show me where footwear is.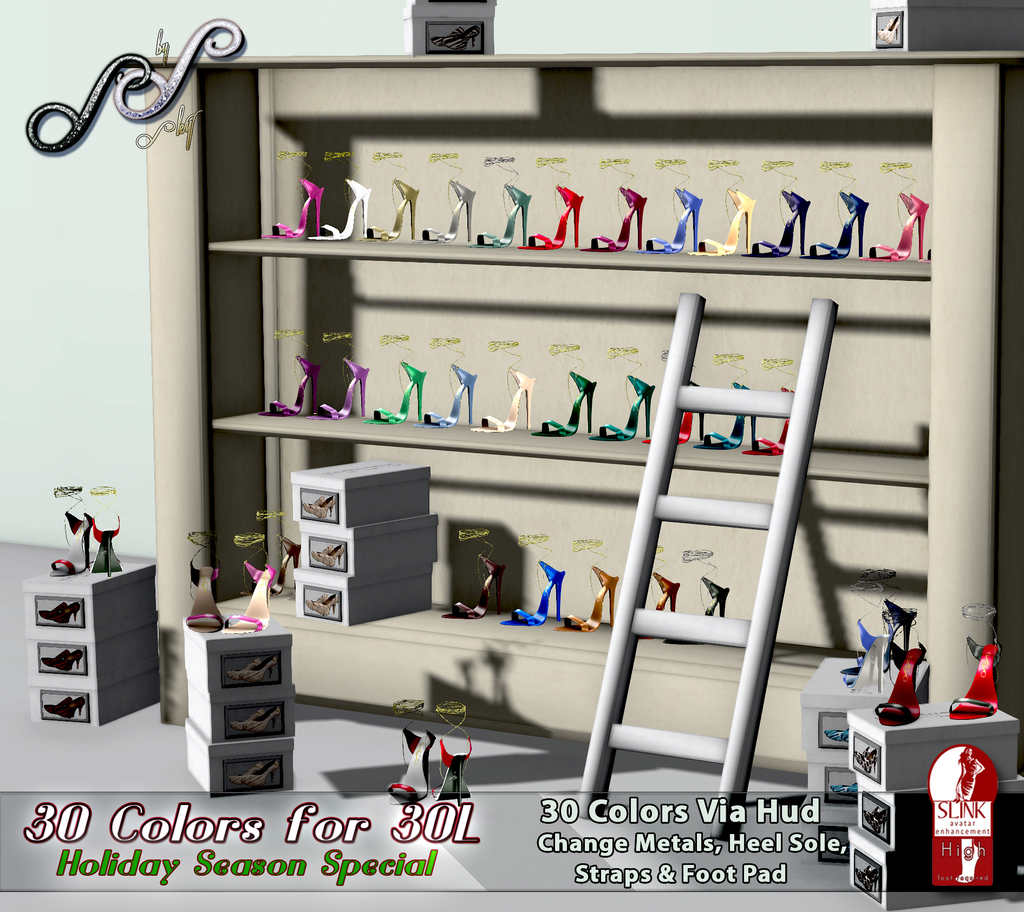
footwear is at (742,156,807,252).
